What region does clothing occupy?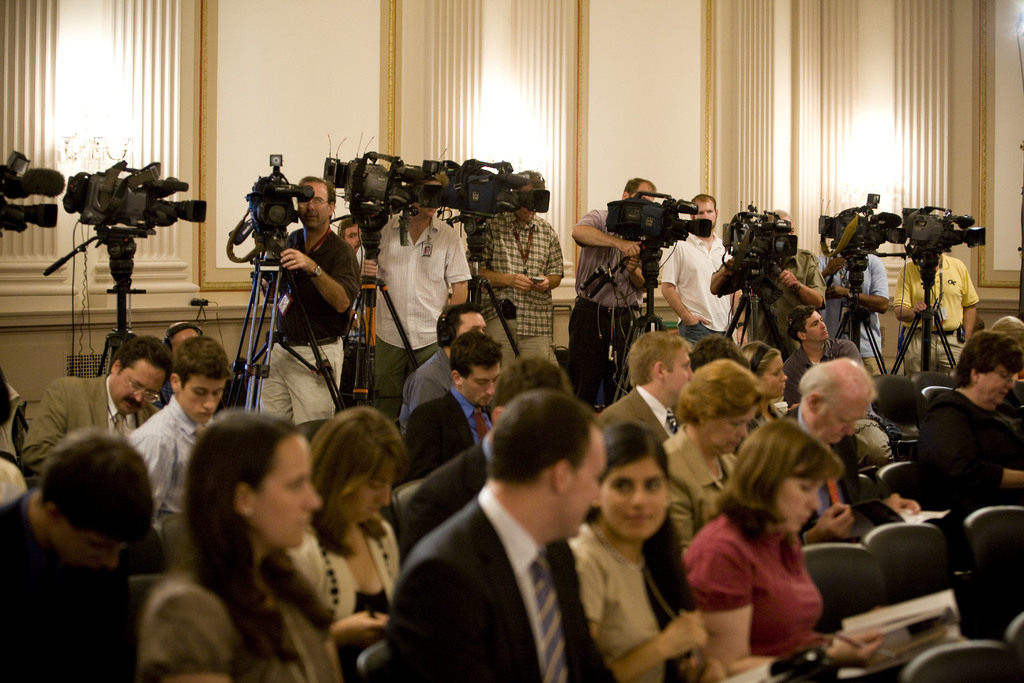
(left=129, top=397, right=218, bottom=513).
